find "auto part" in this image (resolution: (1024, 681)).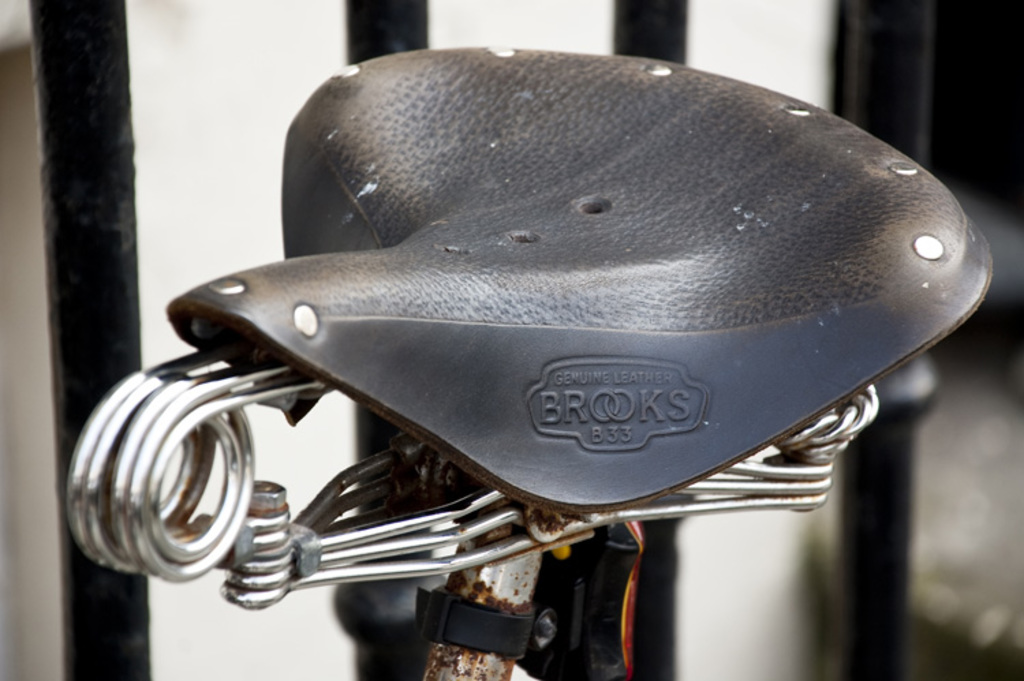
Rect(68, 50, 982, 611).
